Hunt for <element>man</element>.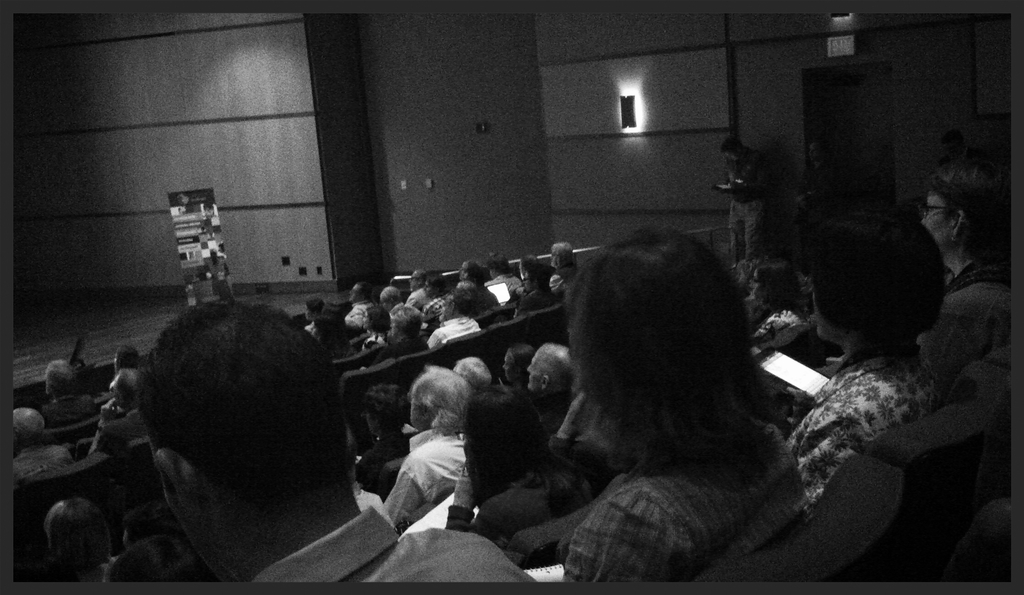
Hunted down at left=487, top=249, right=529, bottom=295.
